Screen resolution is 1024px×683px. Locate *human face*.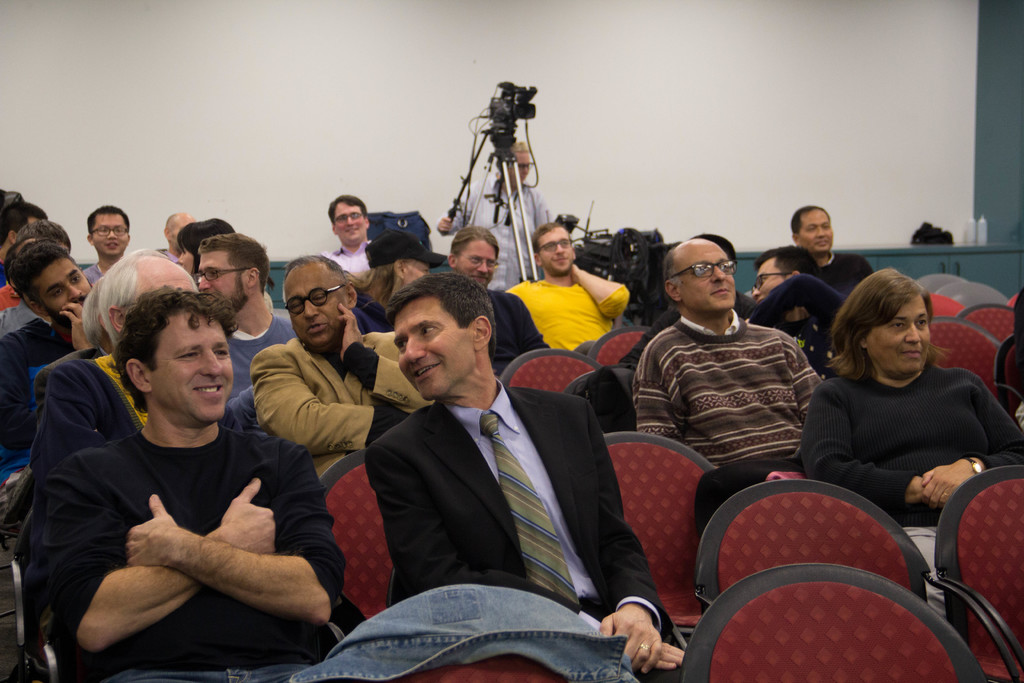
144/313/230/427.
